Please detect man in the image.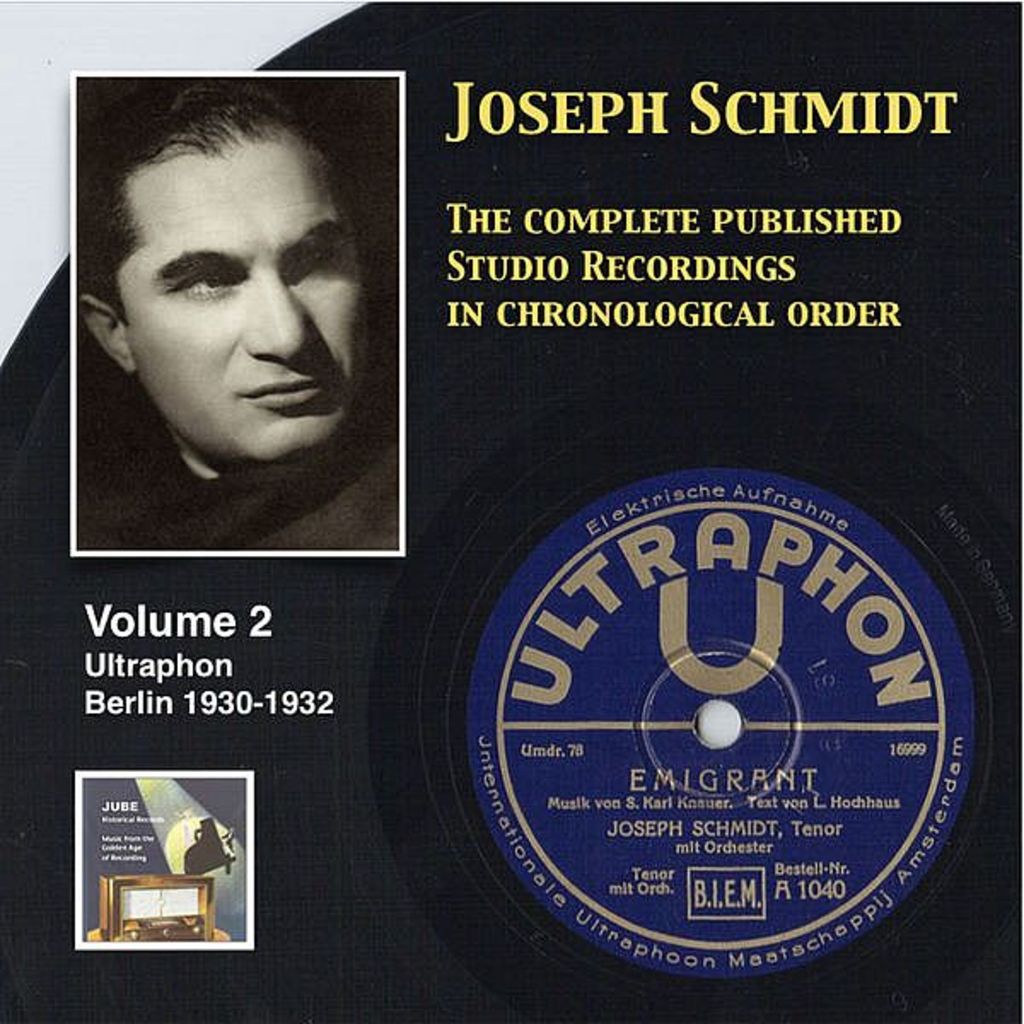
x1=73 y1=135 x2=401 y2=510.
